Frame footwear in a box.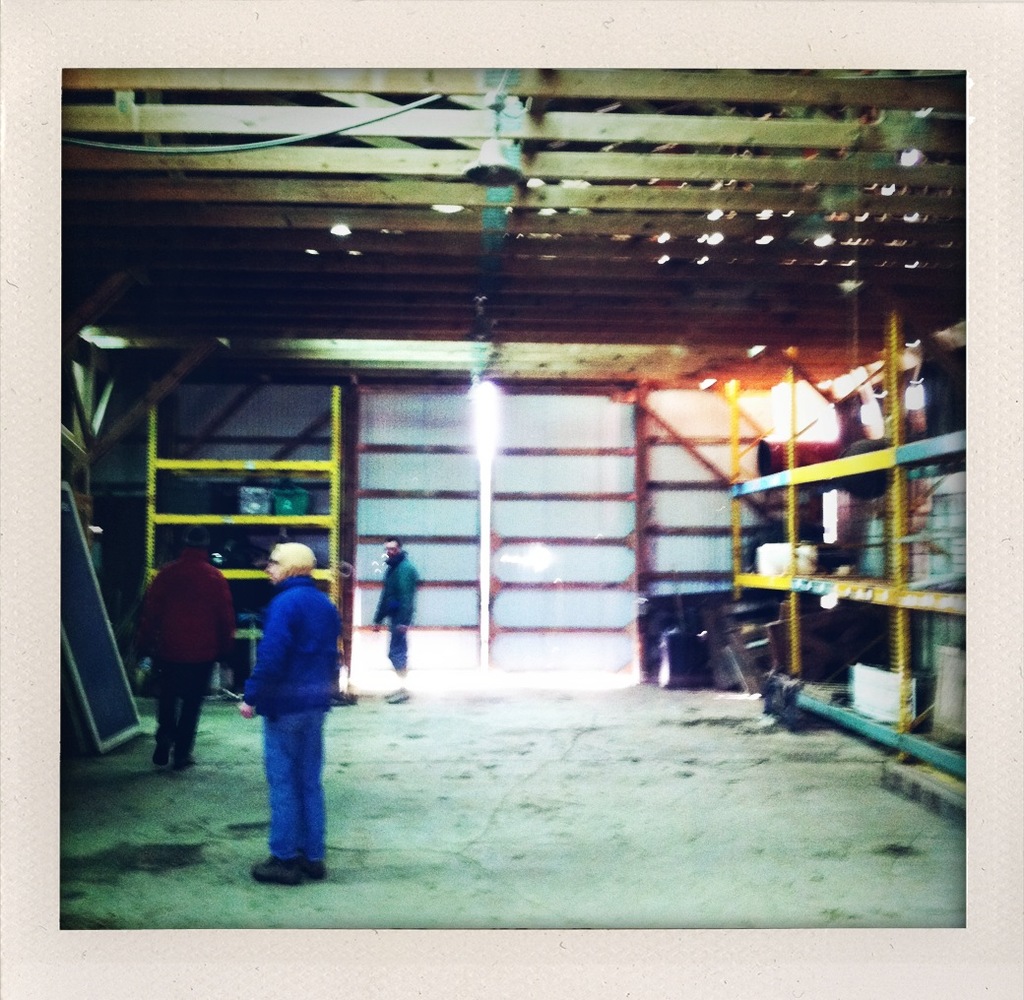
[386, 684, 412, 705].
